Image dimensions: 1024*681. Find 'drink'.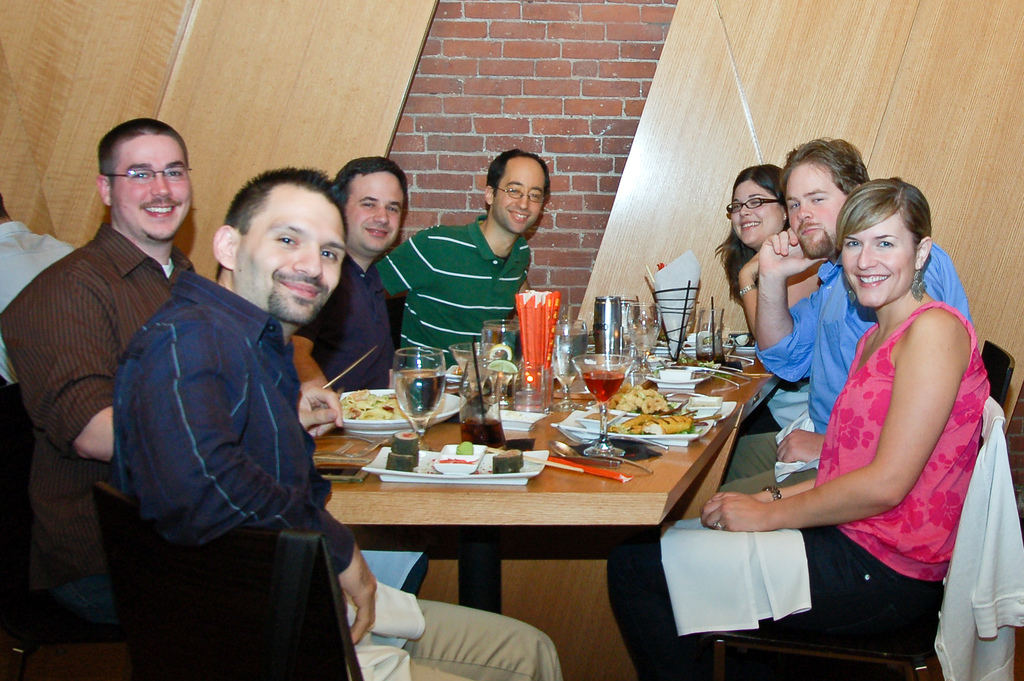
[x1=585, y1=372, x2=618, y2=398].
